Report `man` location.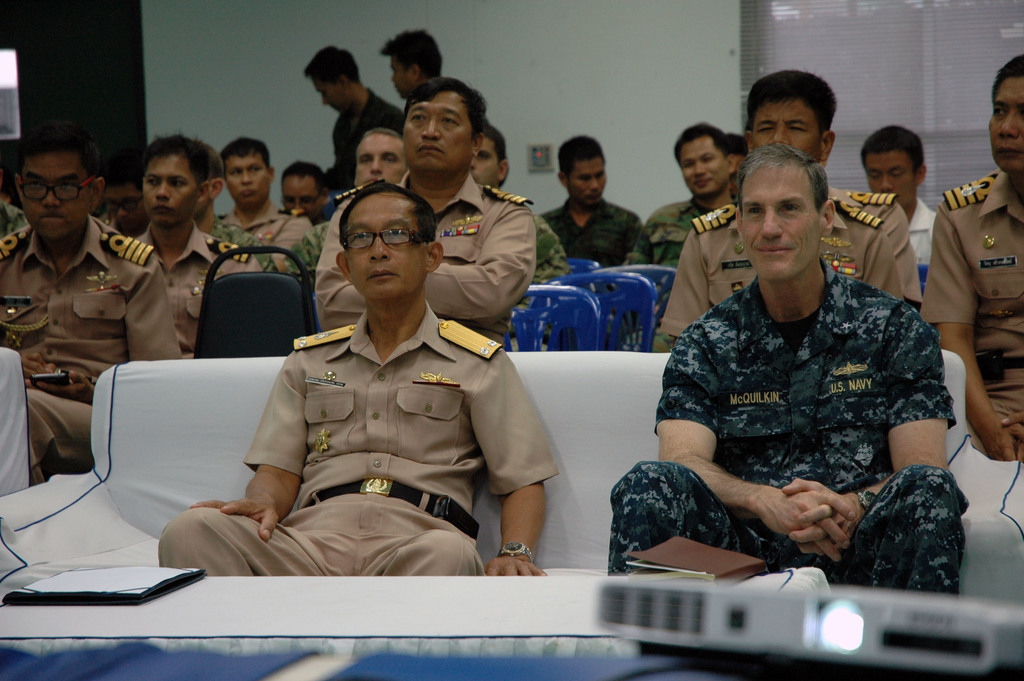
Report: l=298, t=45, r=406, b=192.
